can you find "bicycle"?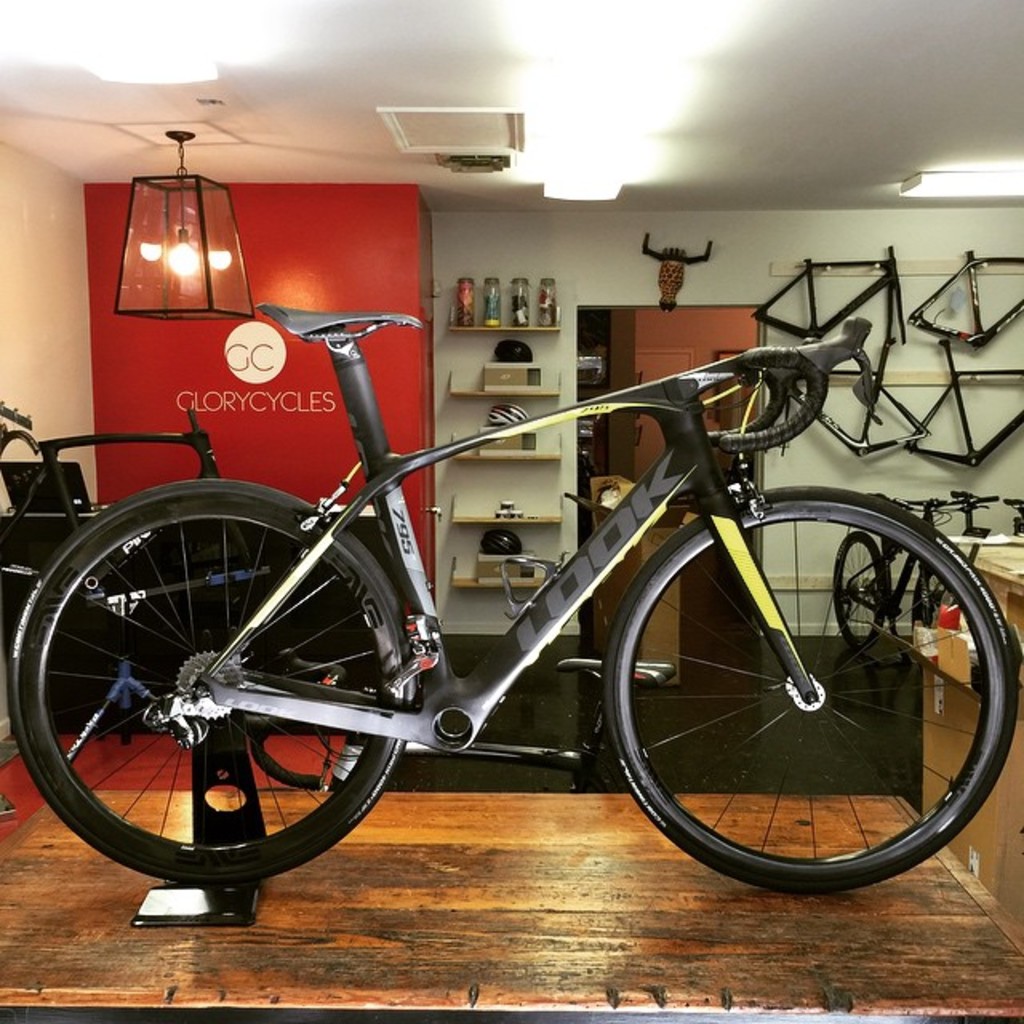
Yes, bounding box: 1002/490/1022/533.
